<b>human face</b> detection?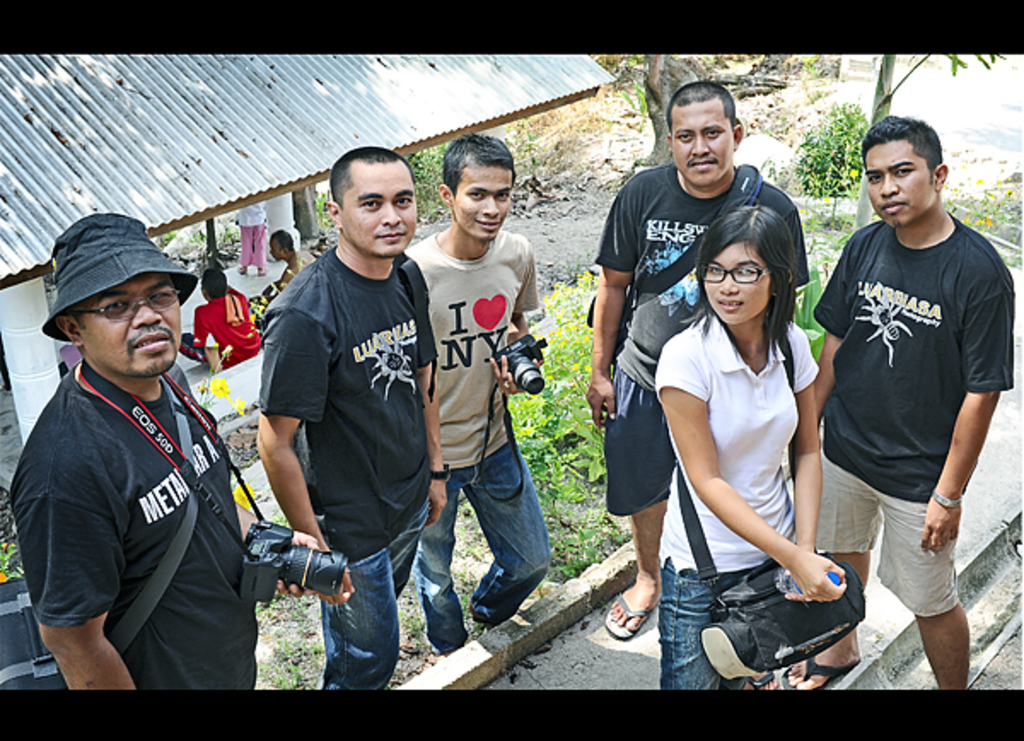
449:166:517:246
